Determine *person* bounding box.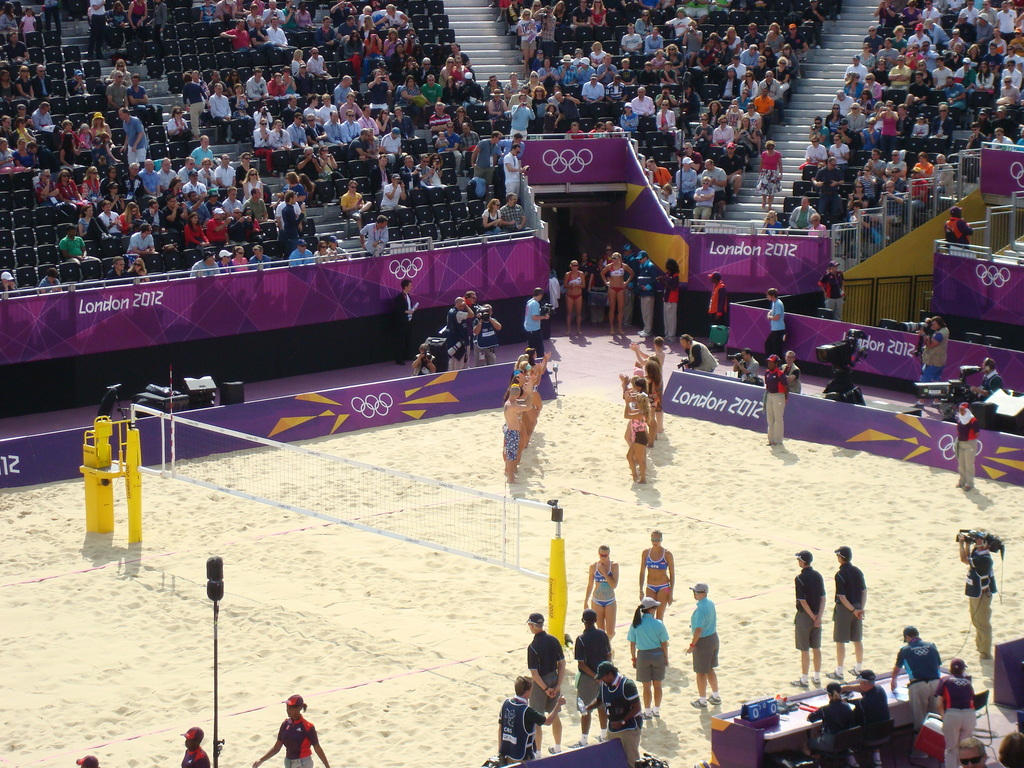
Determined: x1=186, y1=80, x2=209, y2=100.
